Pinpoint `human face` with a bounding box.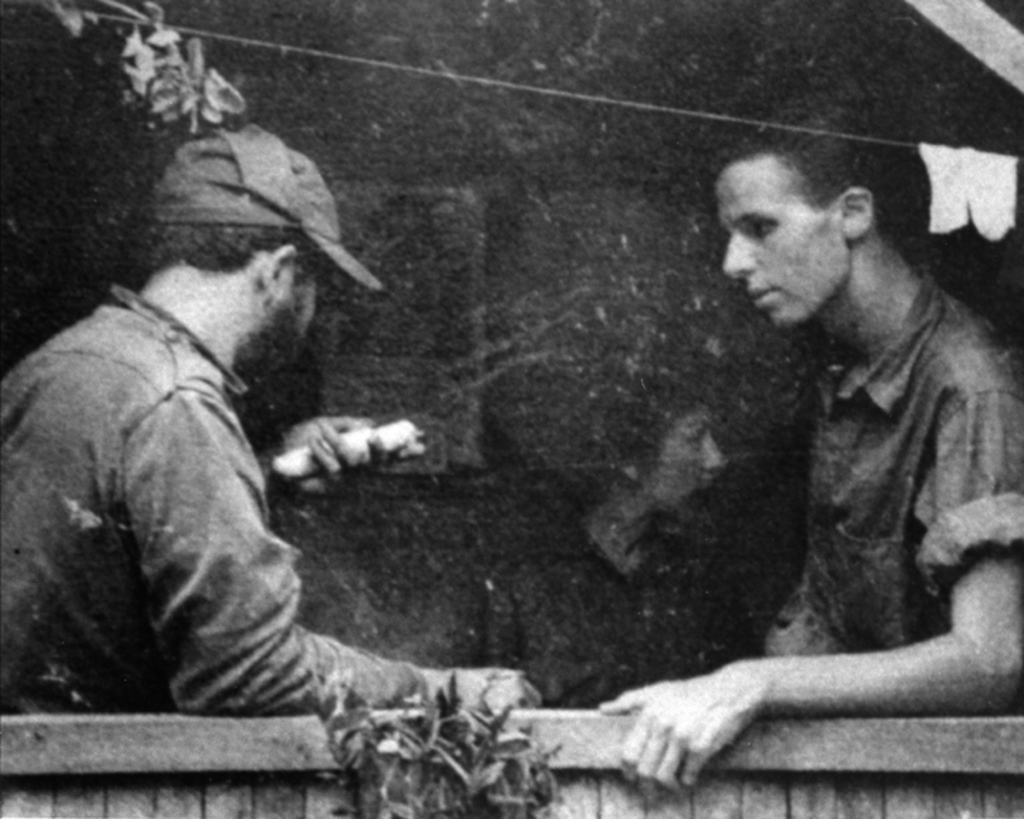
{"x1": 728, "y1": 164, "x2": 853, "y2": 326}.
